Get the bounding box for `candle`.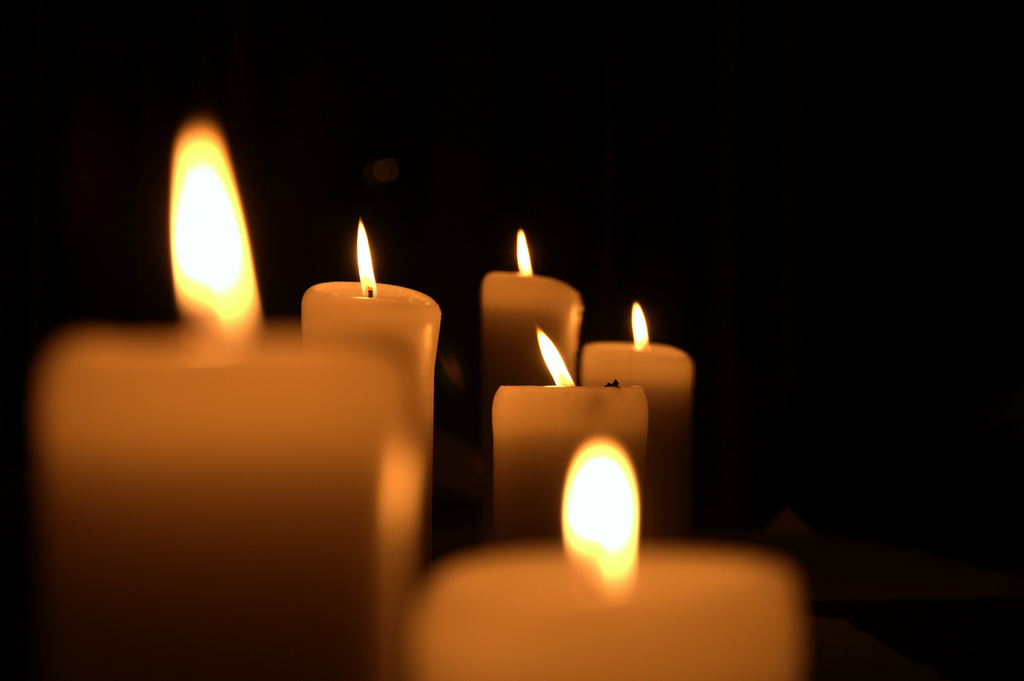
bbox=[494, 329, 649, 540].
